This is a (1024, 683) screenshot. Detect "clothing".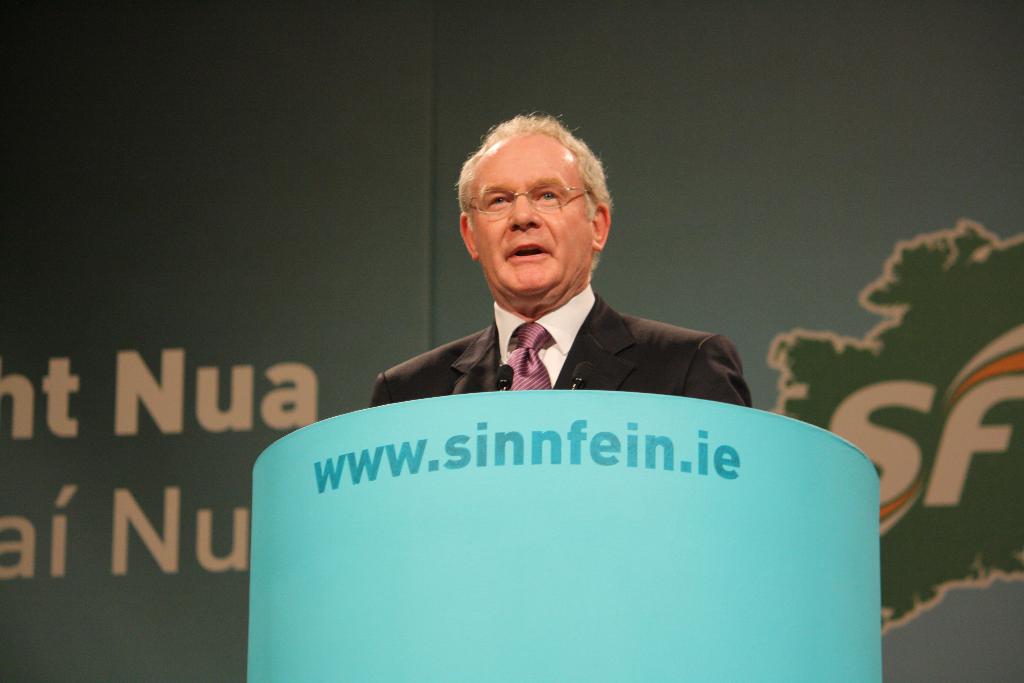
locate(365, 277, 750, 410).
